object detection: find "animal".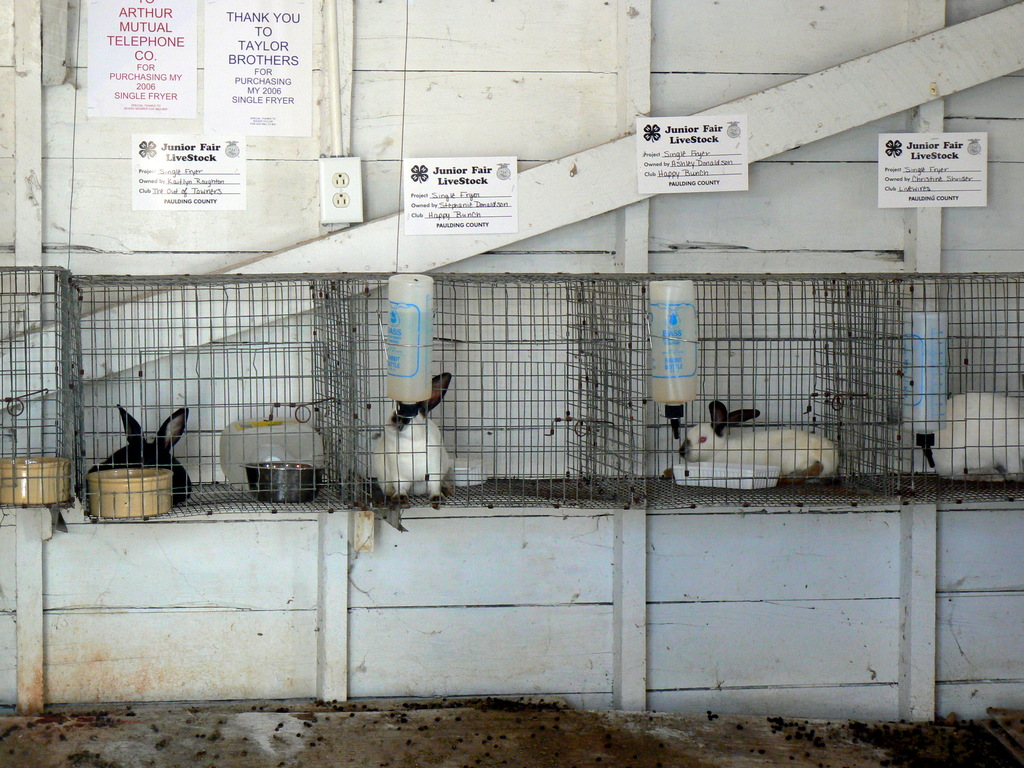
bbox=[904, 389, 1023, 481].
